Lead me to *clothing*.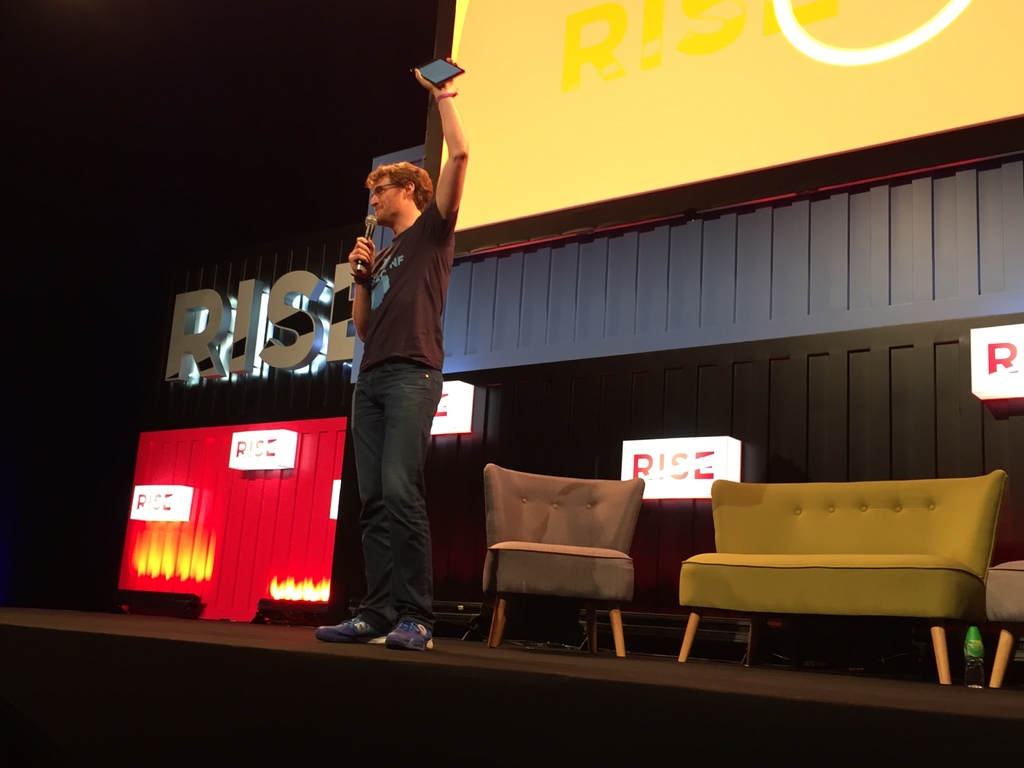
Lead to locate(317, 142, 451, 658).
